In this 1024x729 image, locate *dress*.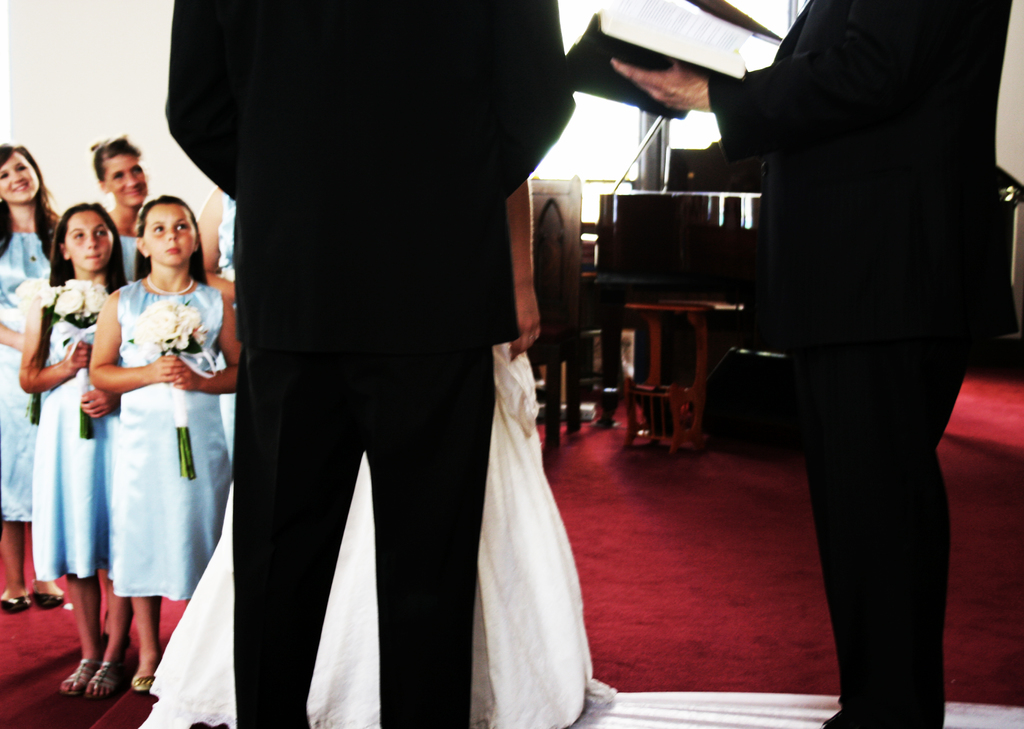
Bounding box: box(116, 234, 138, 282).
